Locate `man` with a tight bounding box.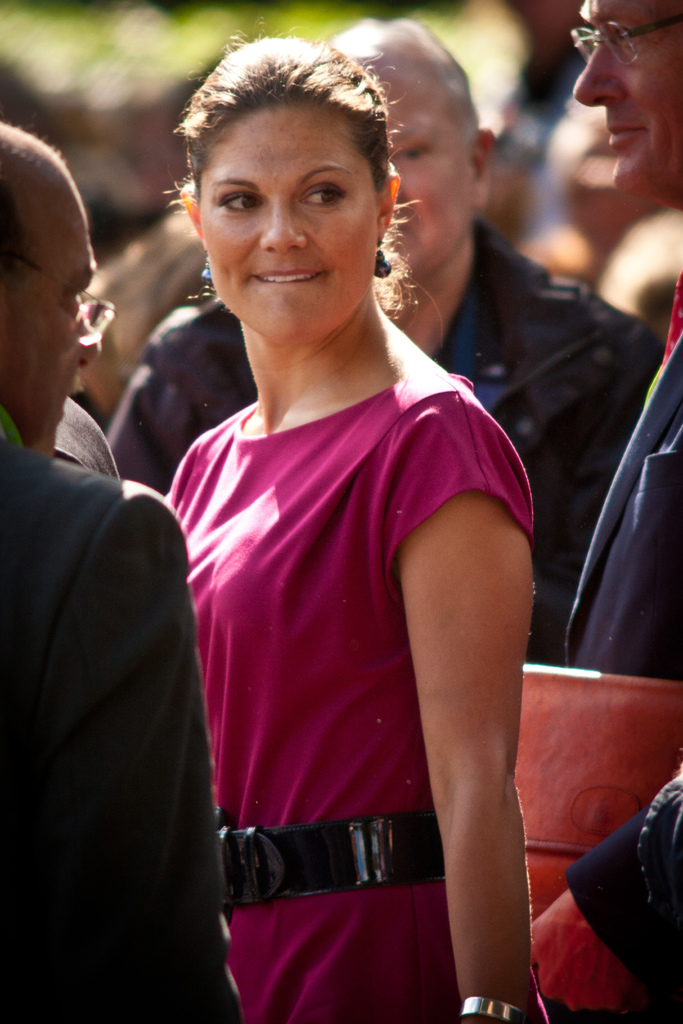
bbox=(108, 12, 663, 674).
